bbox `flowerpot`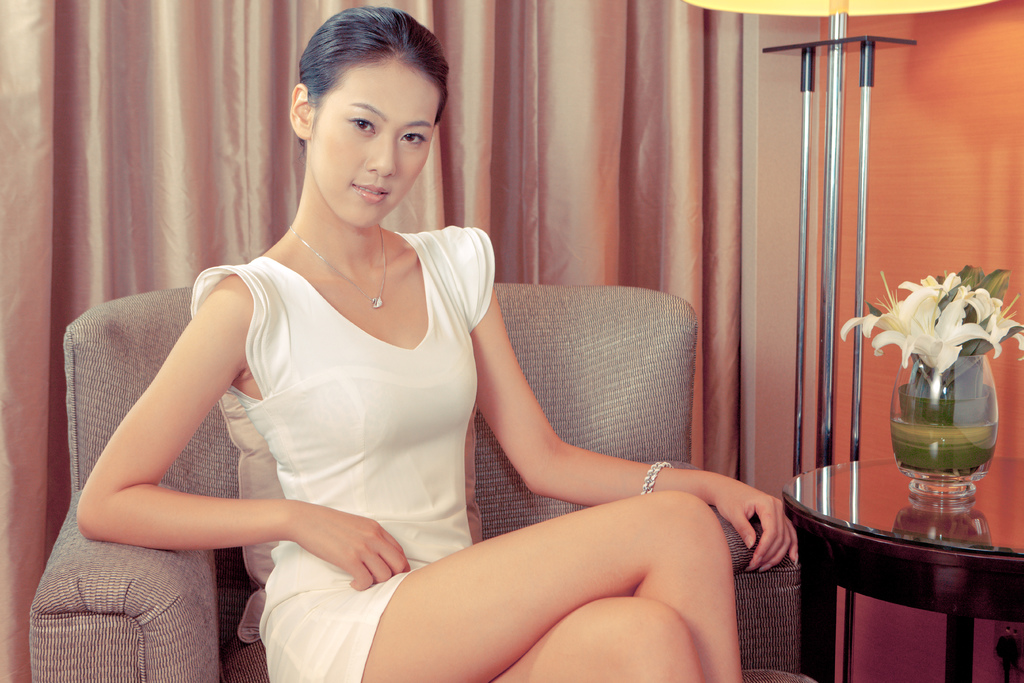
bbox=(888, 356, 998, 492)
